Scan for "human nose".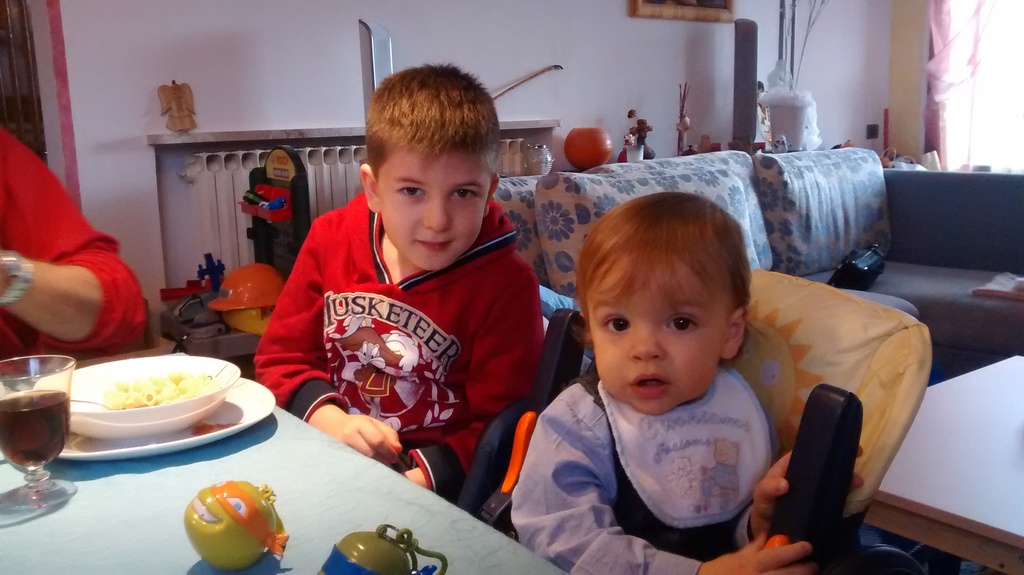
Scan result: crop(628, 325, 666, 362).
